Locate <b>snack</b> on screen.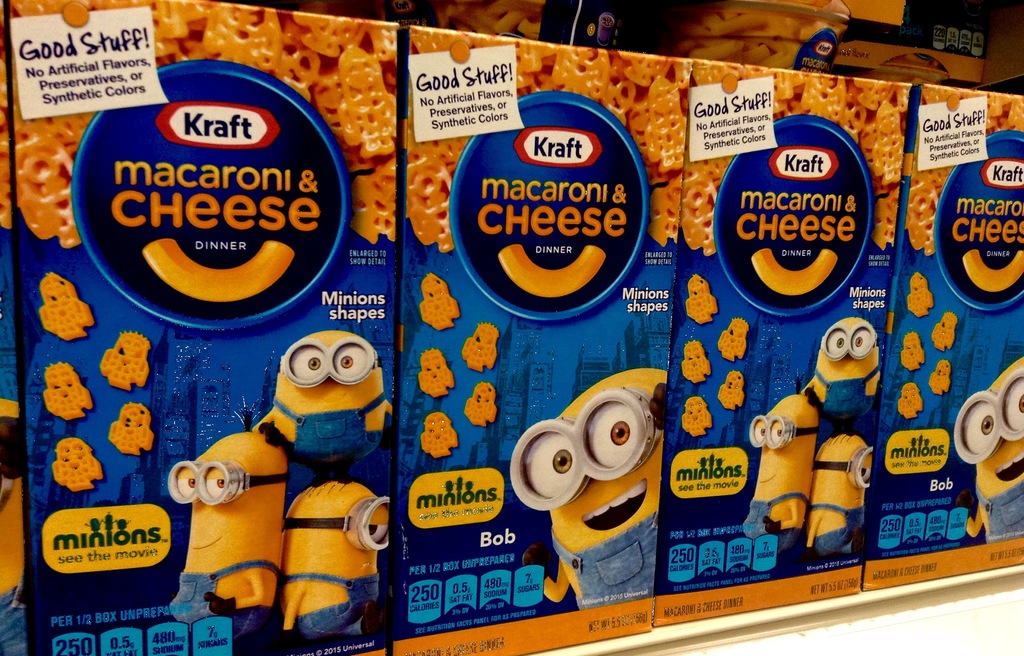
On screen at crop(908, 270, 932, 313).
